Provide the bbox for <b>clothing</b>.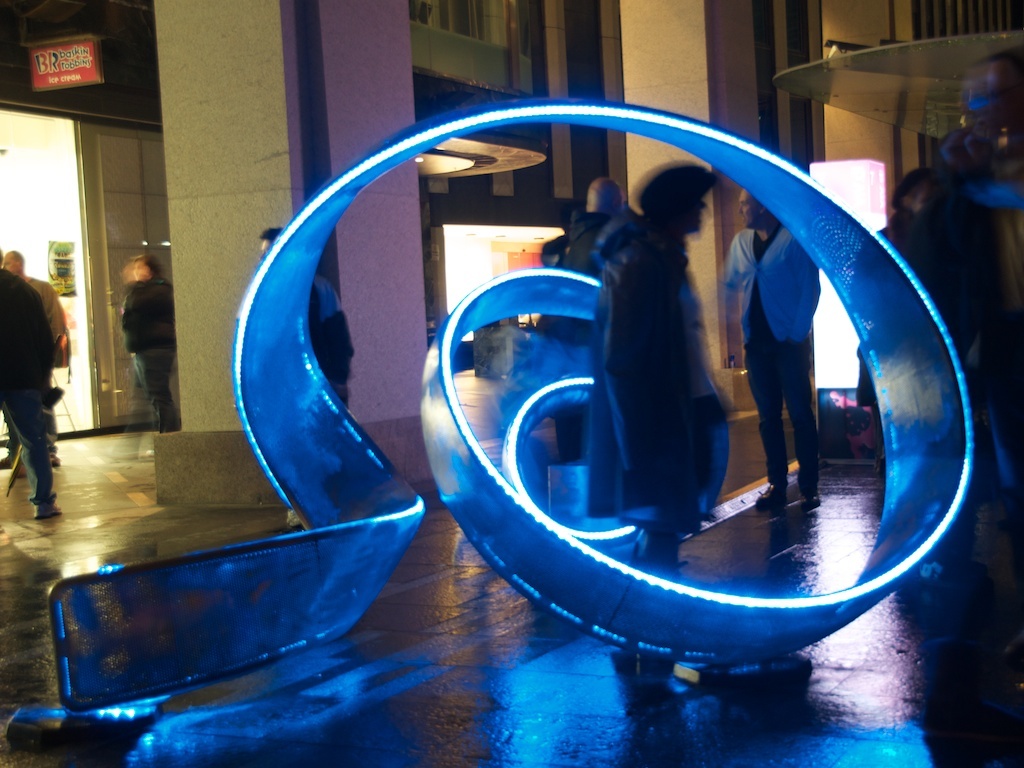
719 226 819 495.
